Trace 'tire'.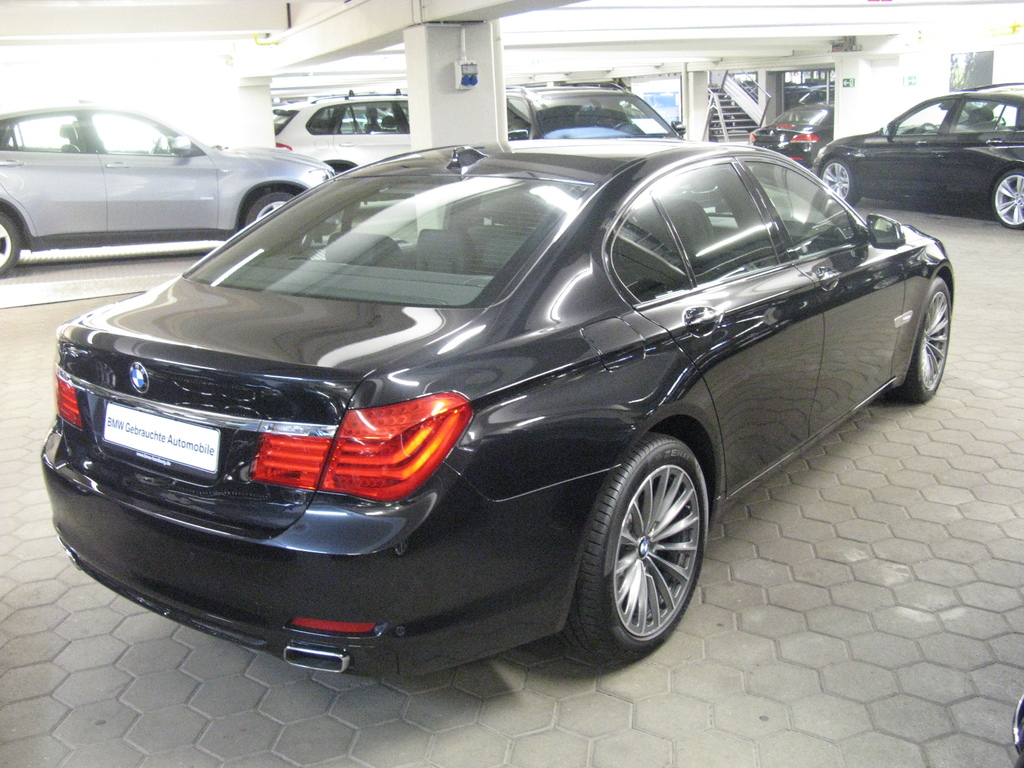
Traced to 246/189/311/249.
